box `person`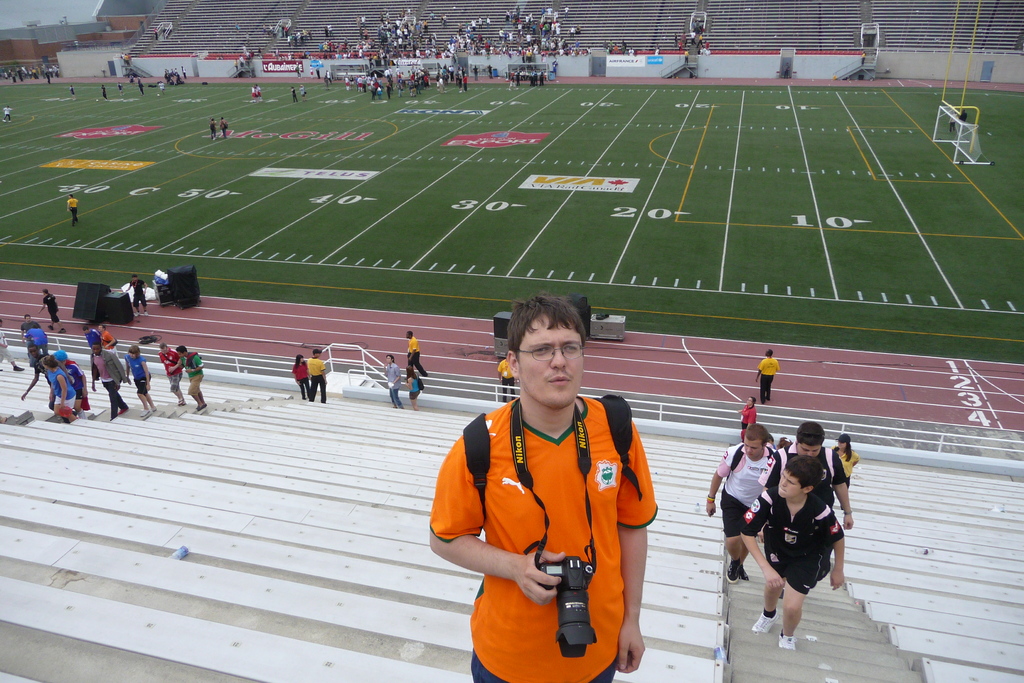
134:74:147:95
